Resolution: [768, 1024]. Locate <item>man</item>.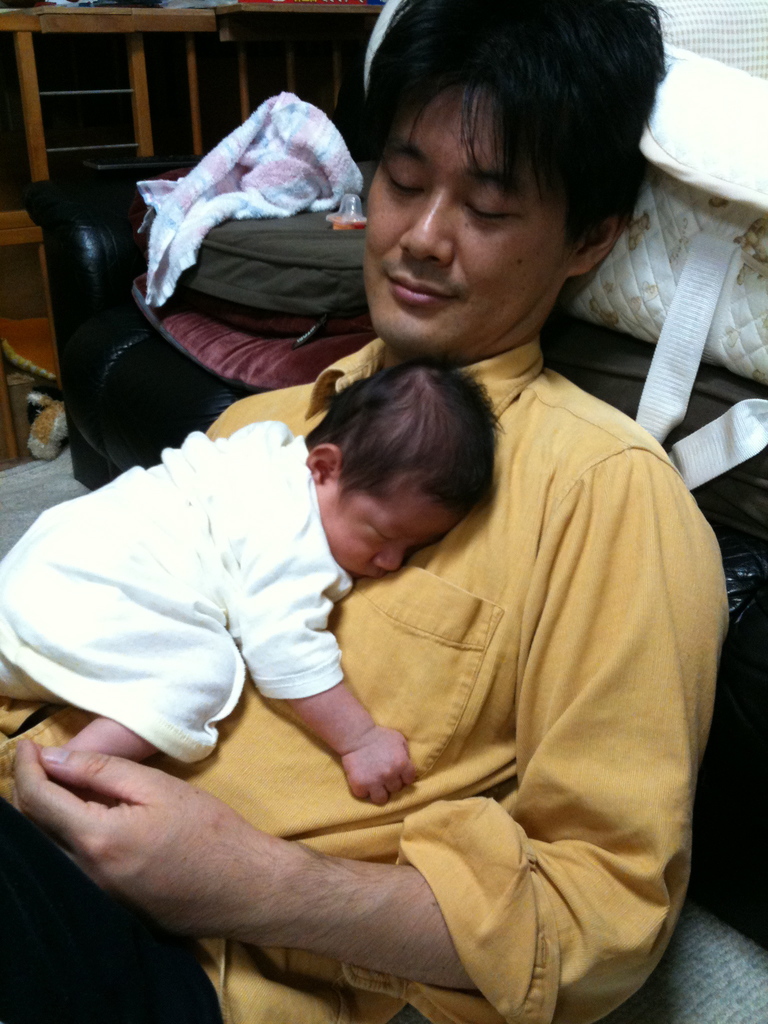
(10, 164, 726, 1023).
